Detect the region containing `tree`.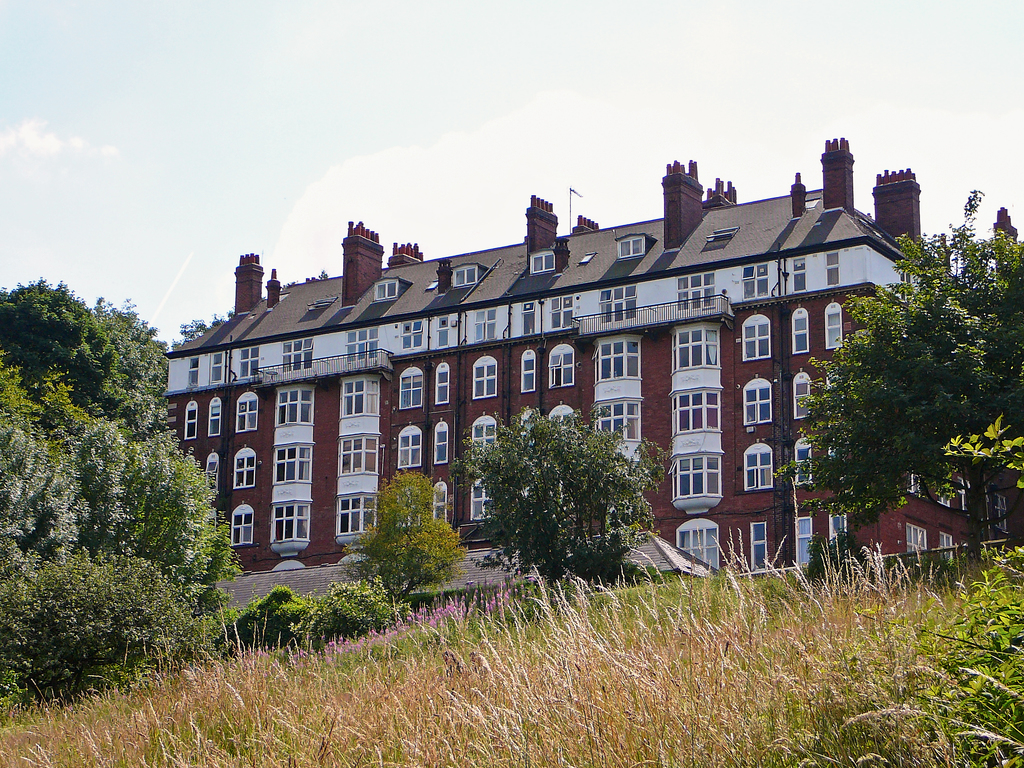
locate(801, 188, 1004, 568).
